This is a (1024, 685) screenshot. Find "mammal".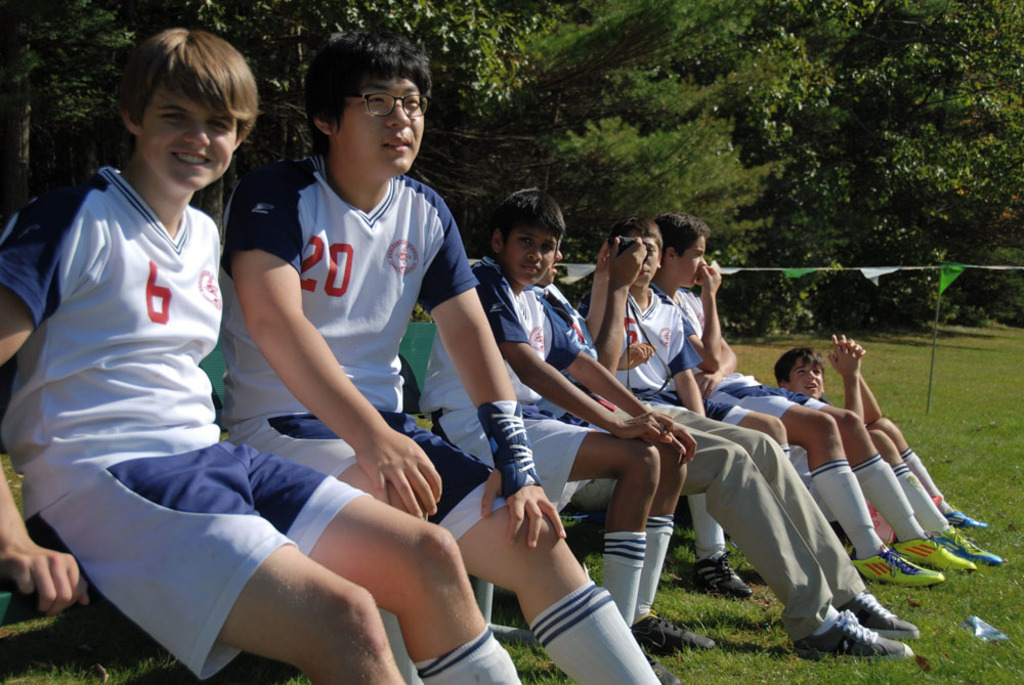
Bounding box: l=19, t=39, r=276, b=666.
